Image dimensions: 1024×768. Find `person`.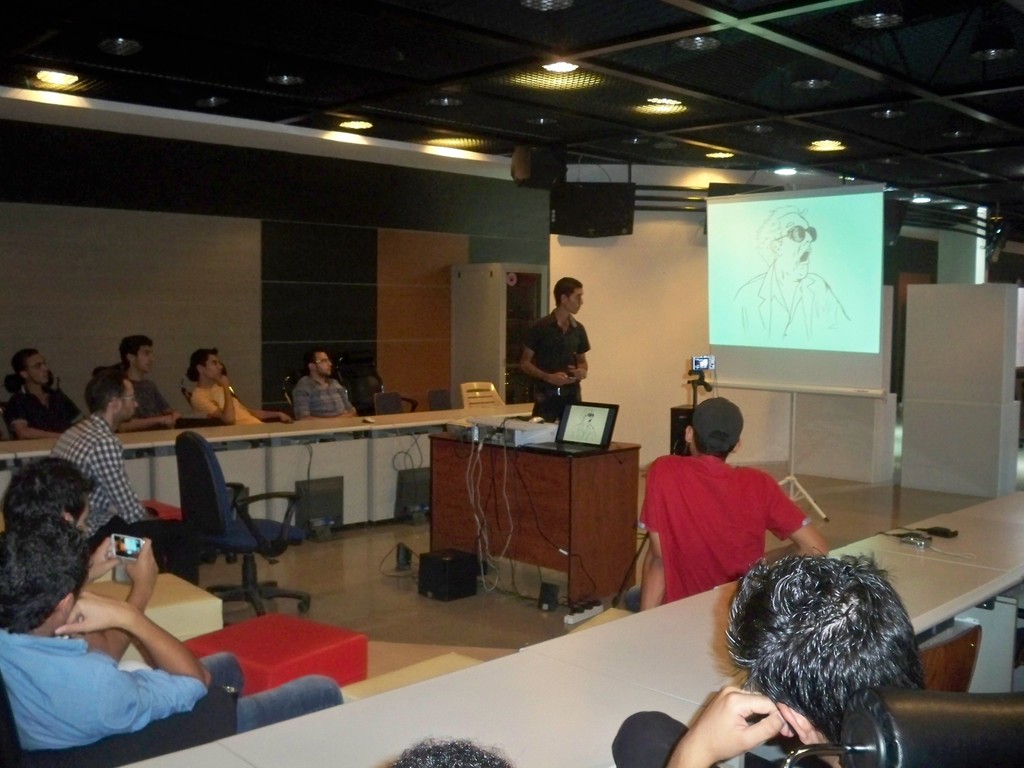
box=[0, 452, 156, 660].
